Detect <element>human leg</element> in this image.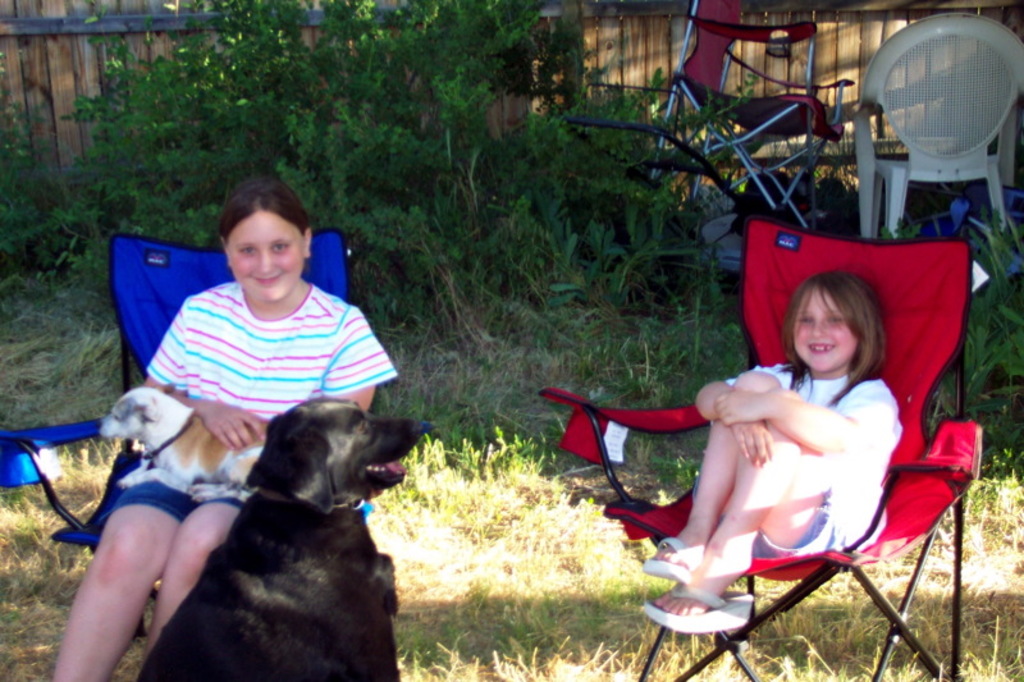
Detection: crop(152, 489, 237, 645).
